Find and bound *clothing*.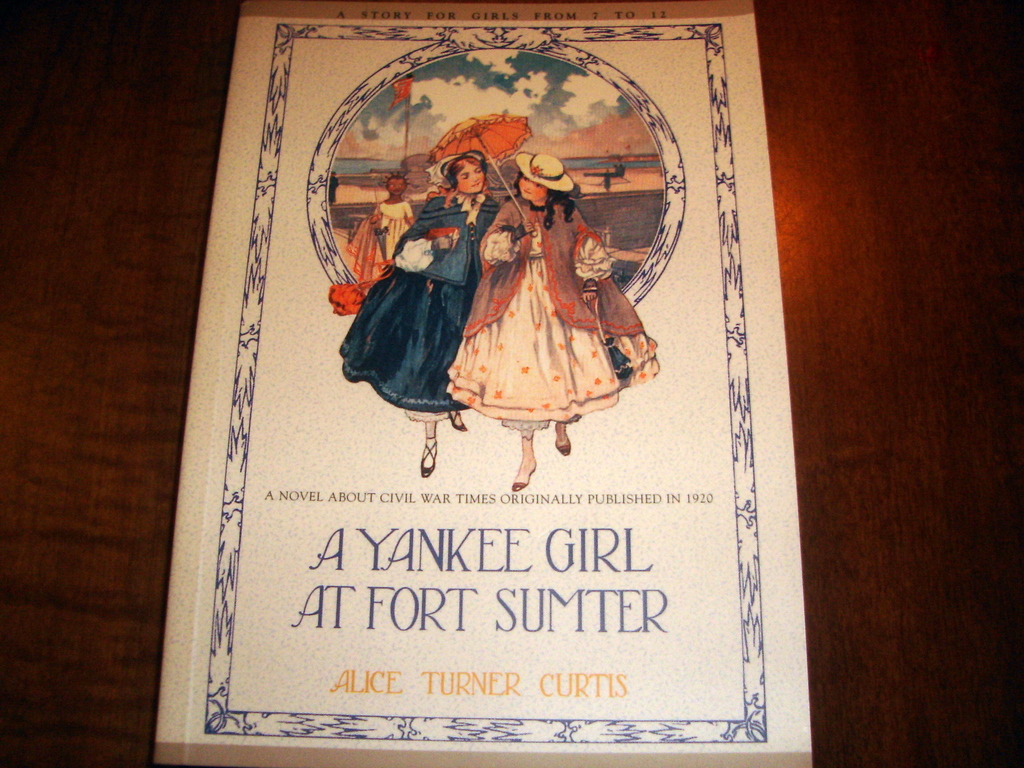
Bound: left=438, top=159, right=621, bottom=414.
